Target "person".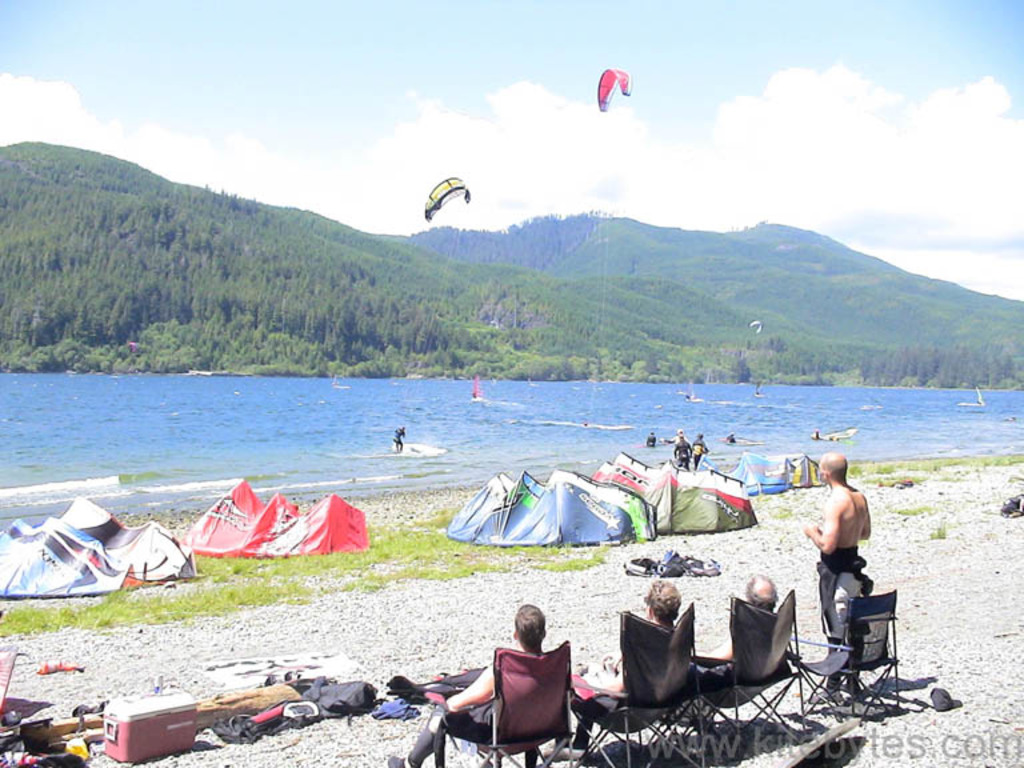
Target region: (left=389, top=421, right=411, bottom=457).
